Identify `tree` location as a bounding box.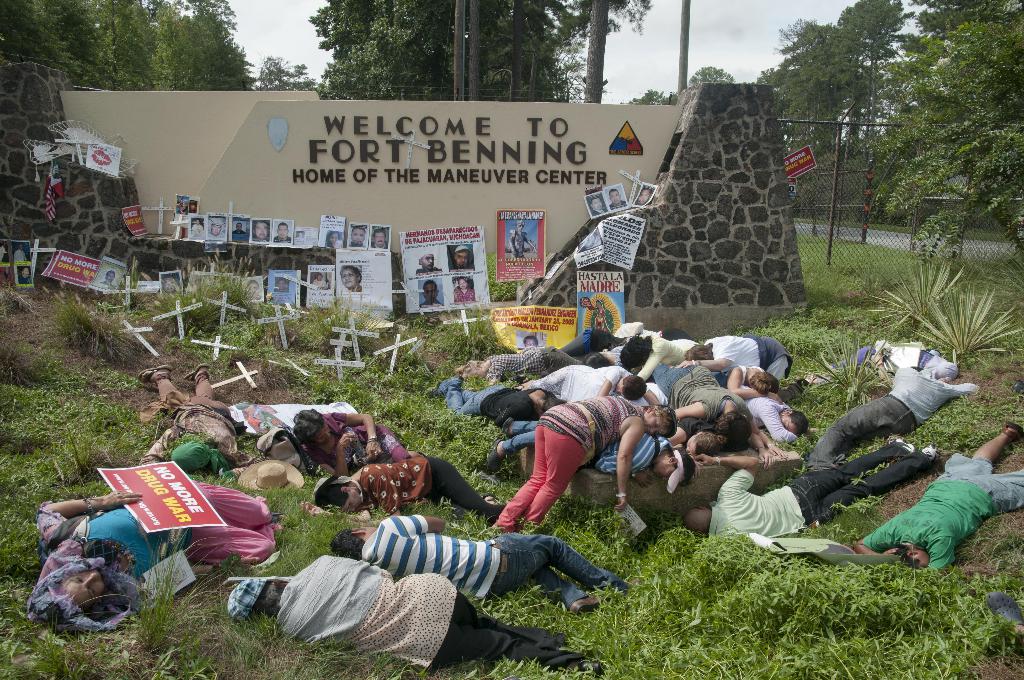
<box>869,8,1023,261</box>.
